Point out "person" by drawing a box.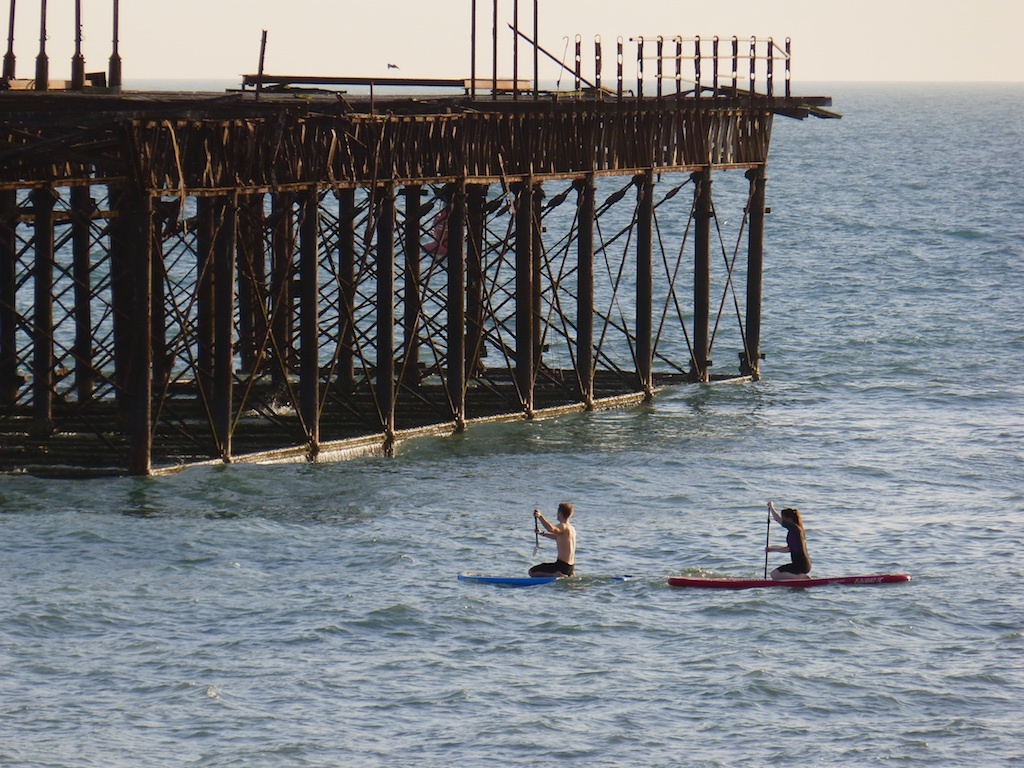
region(527, 497, 592, 580).
